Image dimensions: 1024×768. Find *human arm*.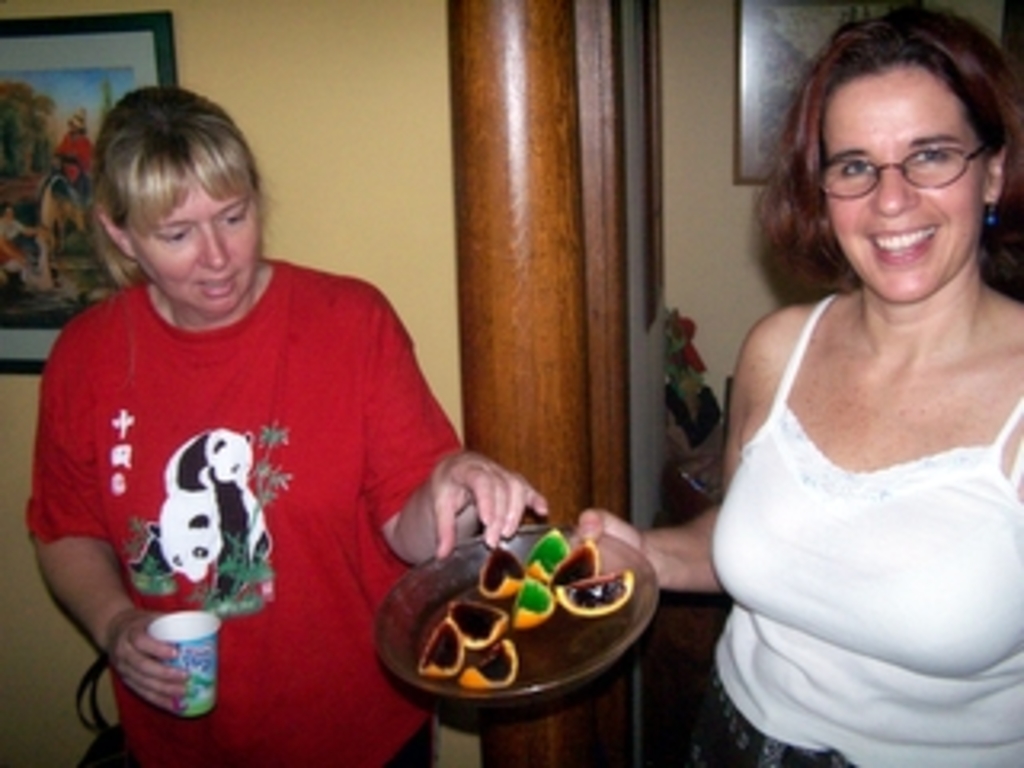
locate(26, 326, 192, 714).
